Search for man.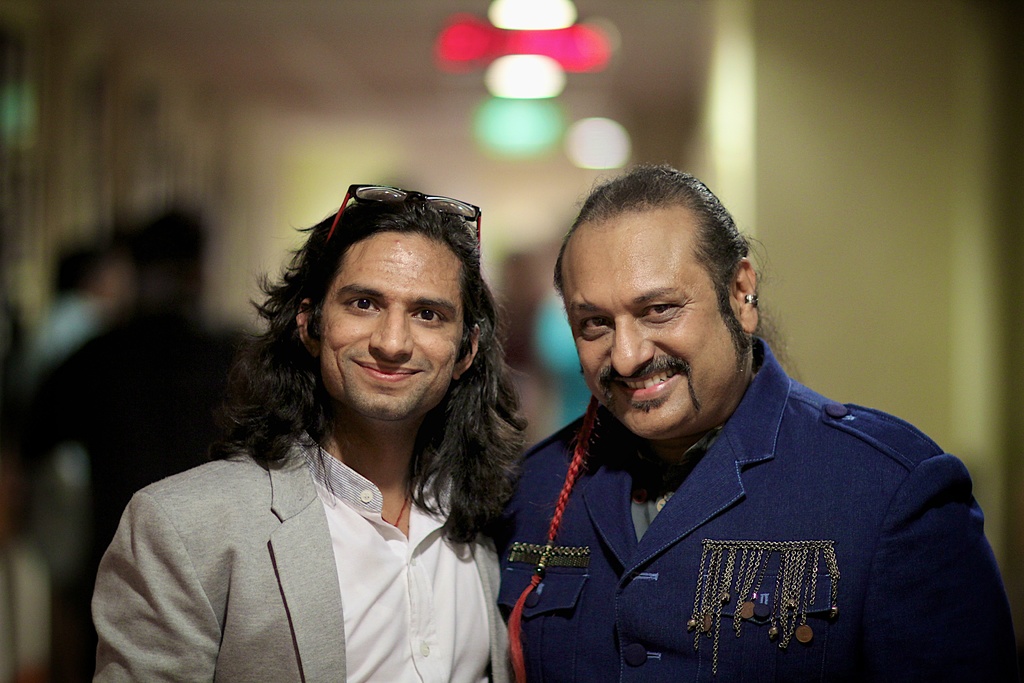
Found at 492 165 1002 662.
